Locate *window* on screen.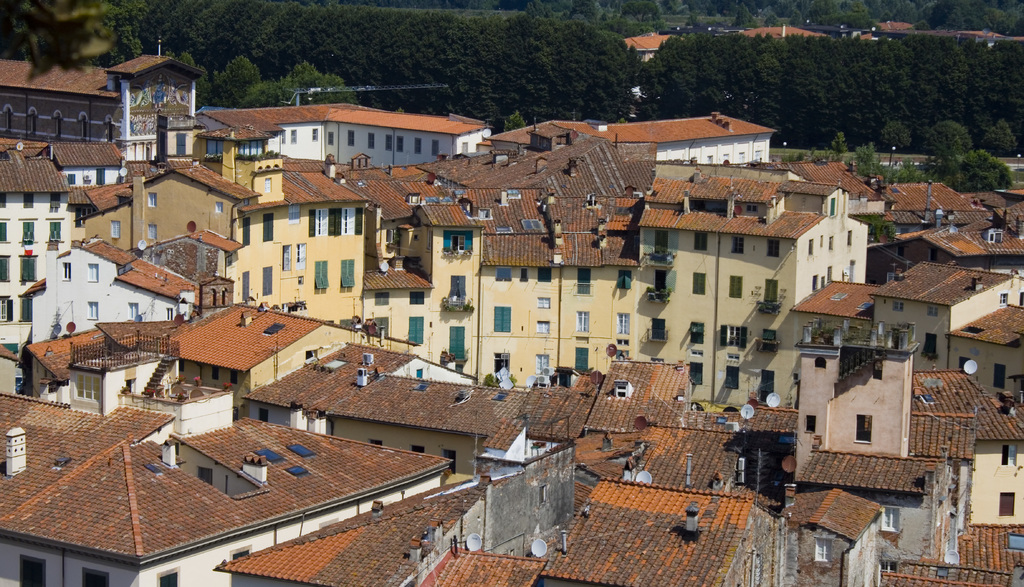
On screen at (575, 346, 588, 371).
